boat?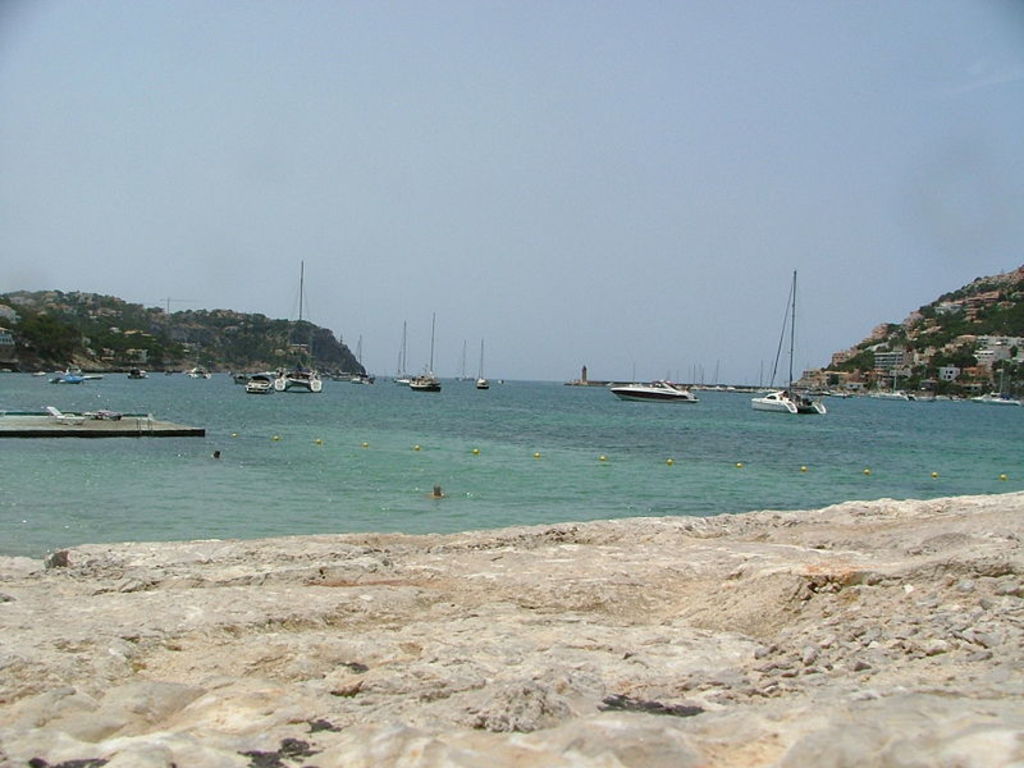
{"left": 330, "top": 374, "right": 356, "bottom": 384}
